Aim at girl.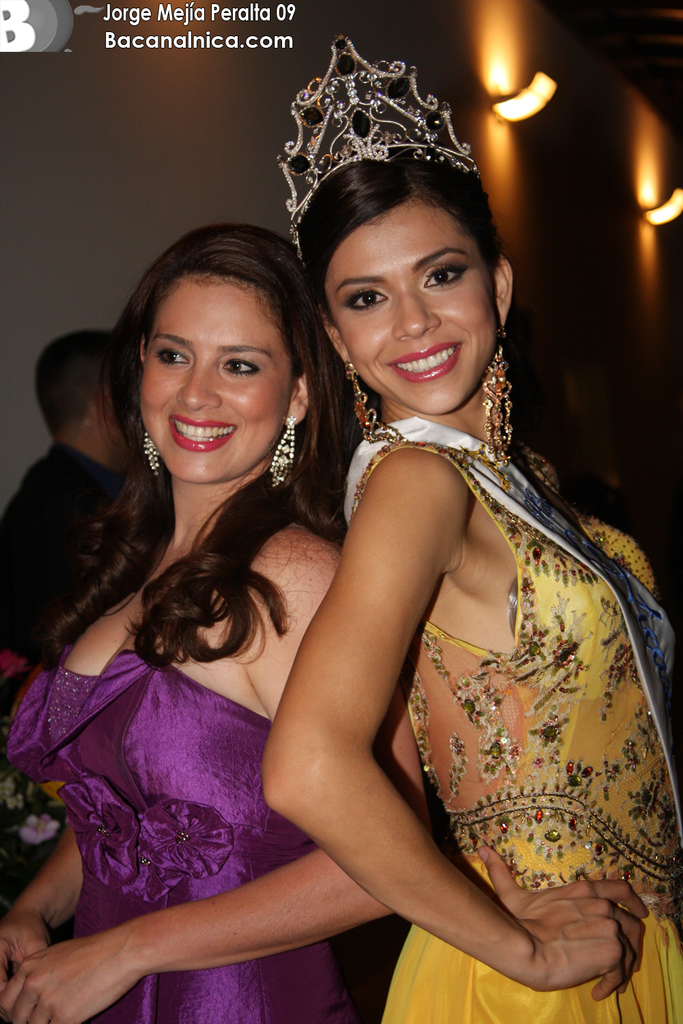
Aimed at (x1=257, y1=53, x2=682, y2=1023).
